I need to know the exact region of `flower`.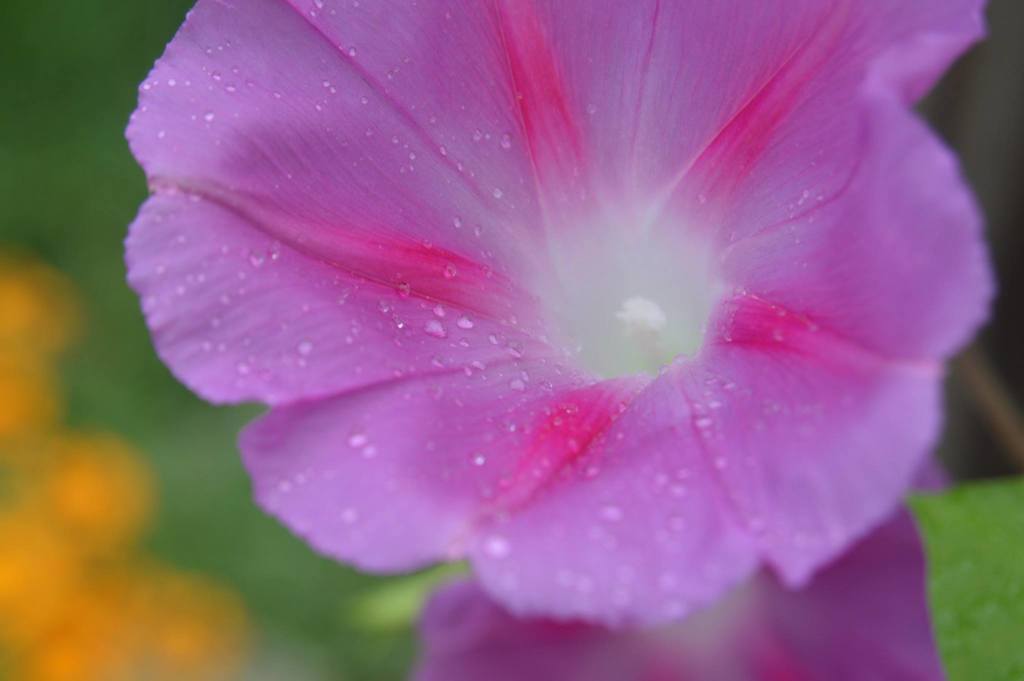
Region: (left=92, top=0, right=1020, bottom=651).
